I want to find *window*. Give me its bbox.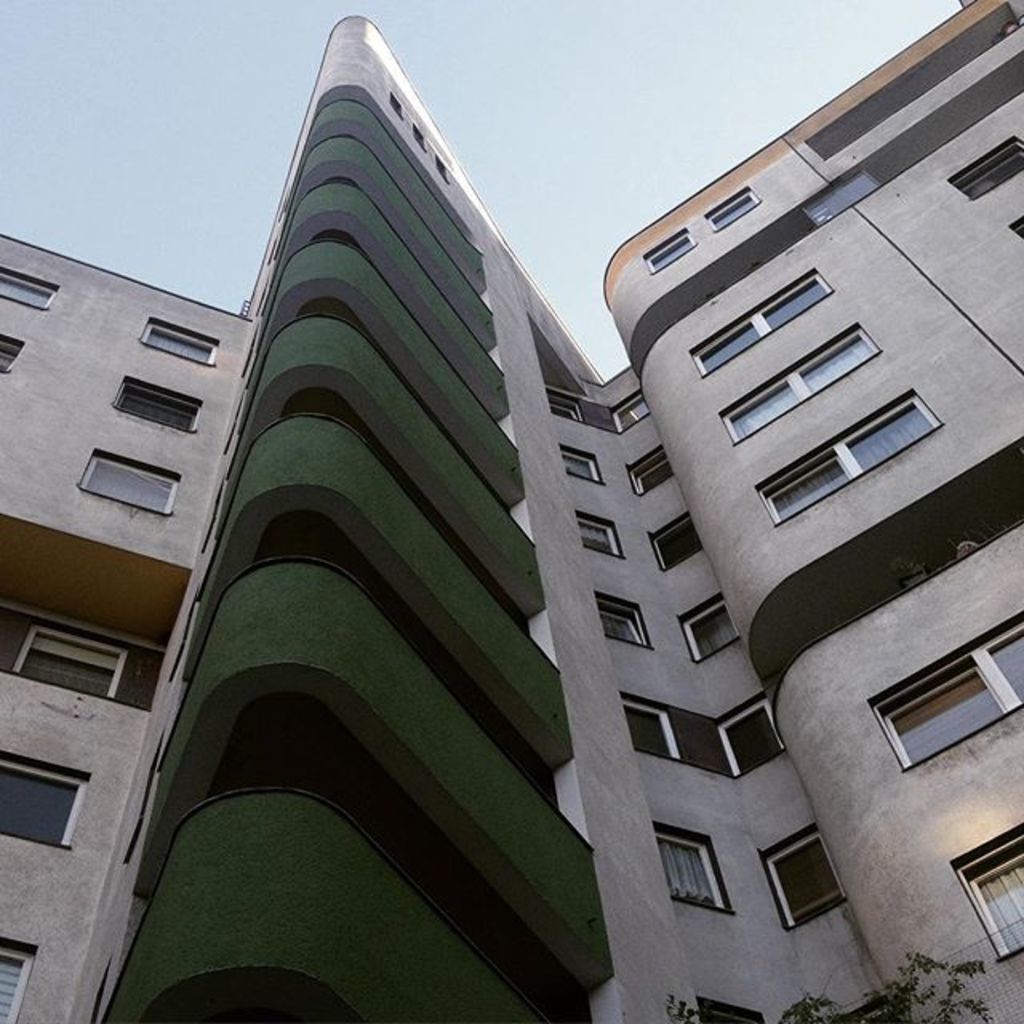
[left=546, top=395, right=587, bottom=419].
